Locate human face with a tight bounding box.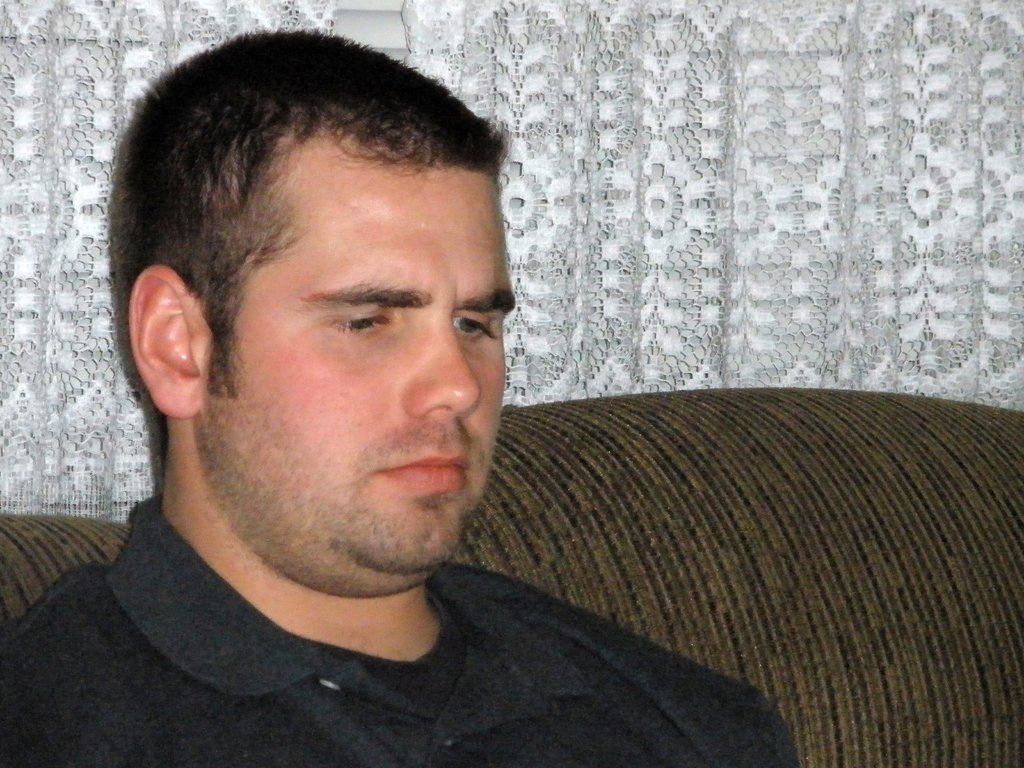
left=200, top=164, right=515, bottom=573.
